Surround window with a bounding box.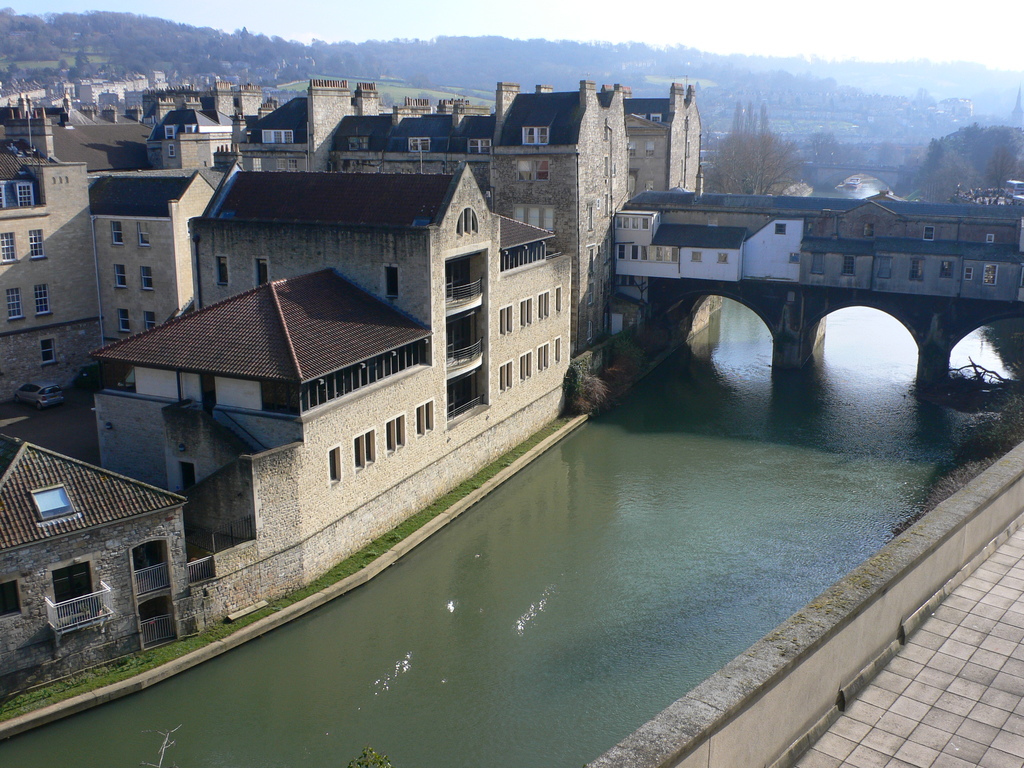
bbox=(141, 265, 160, 291).
